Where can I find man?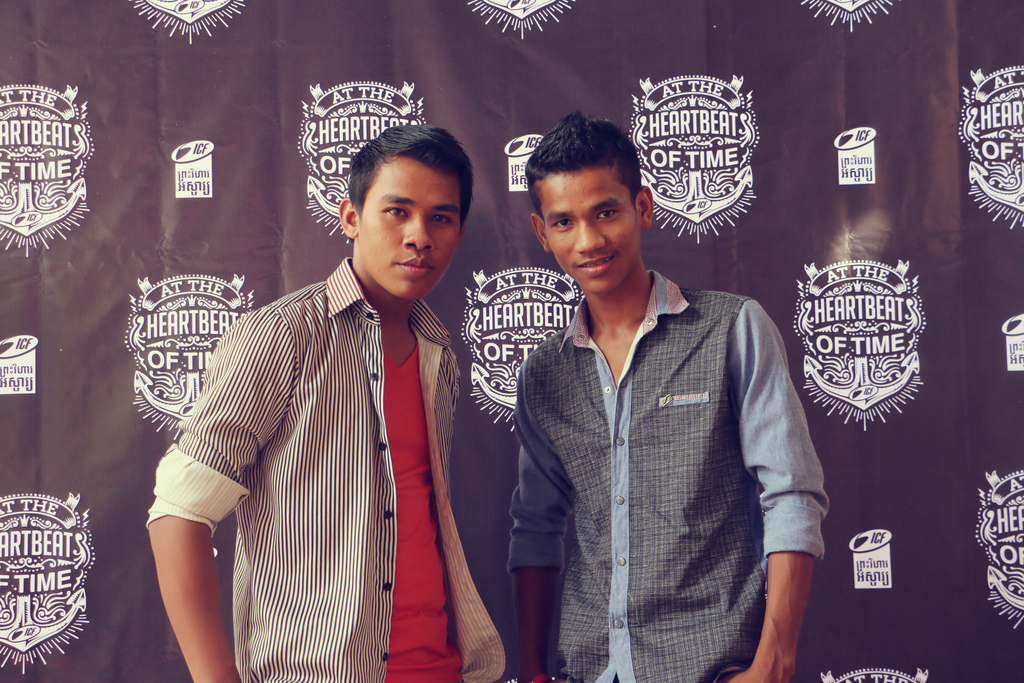
You can find it at (508,110,831,682).
